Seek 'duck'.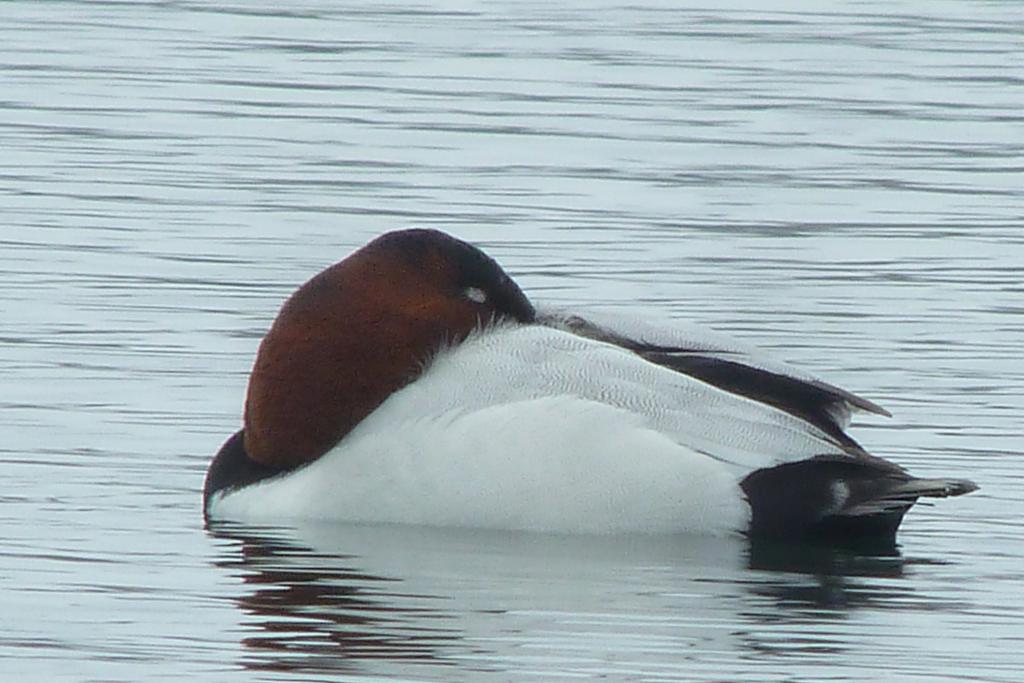
[195,224,972,542].
